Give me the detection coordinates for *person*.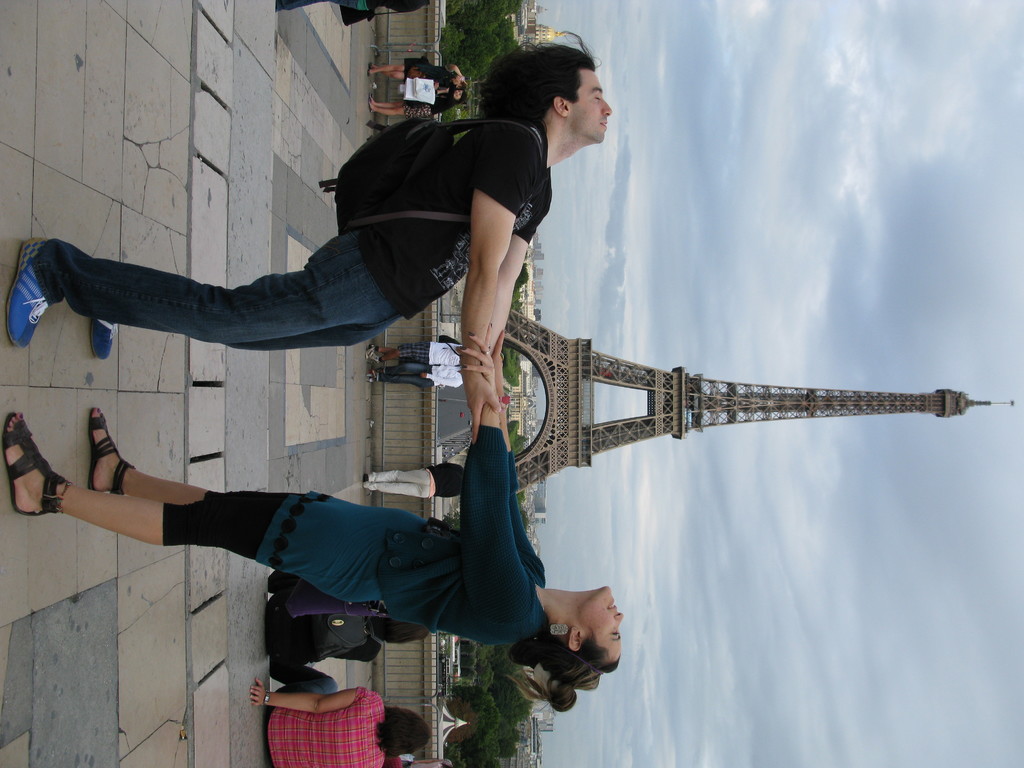
260/610/429/674.
